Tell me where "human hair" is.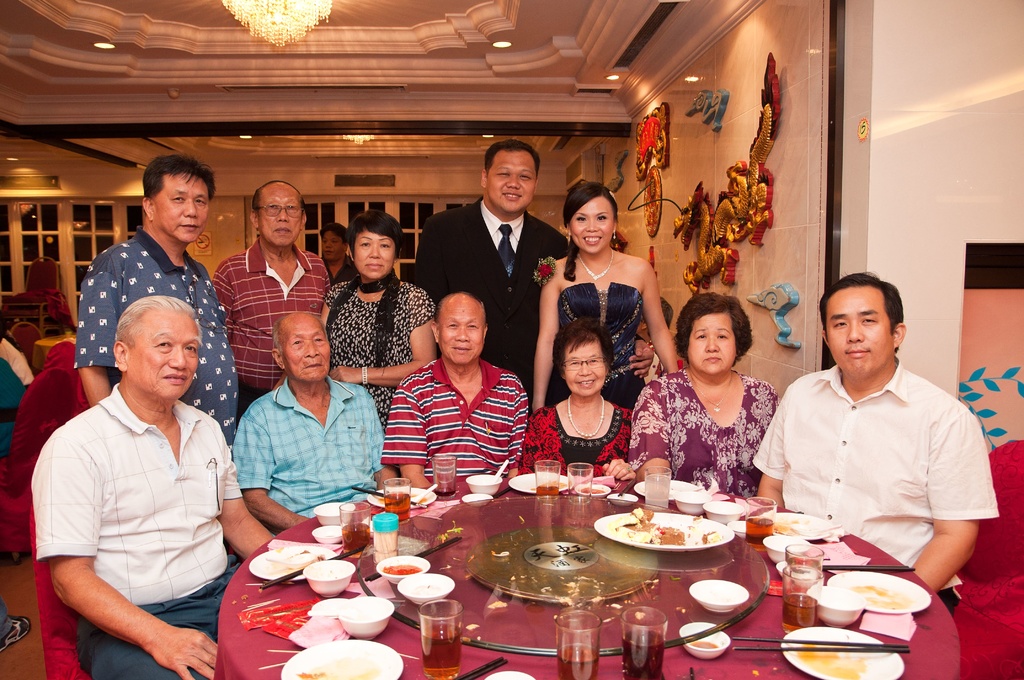
"human hair" is at 349/206/401/261.
